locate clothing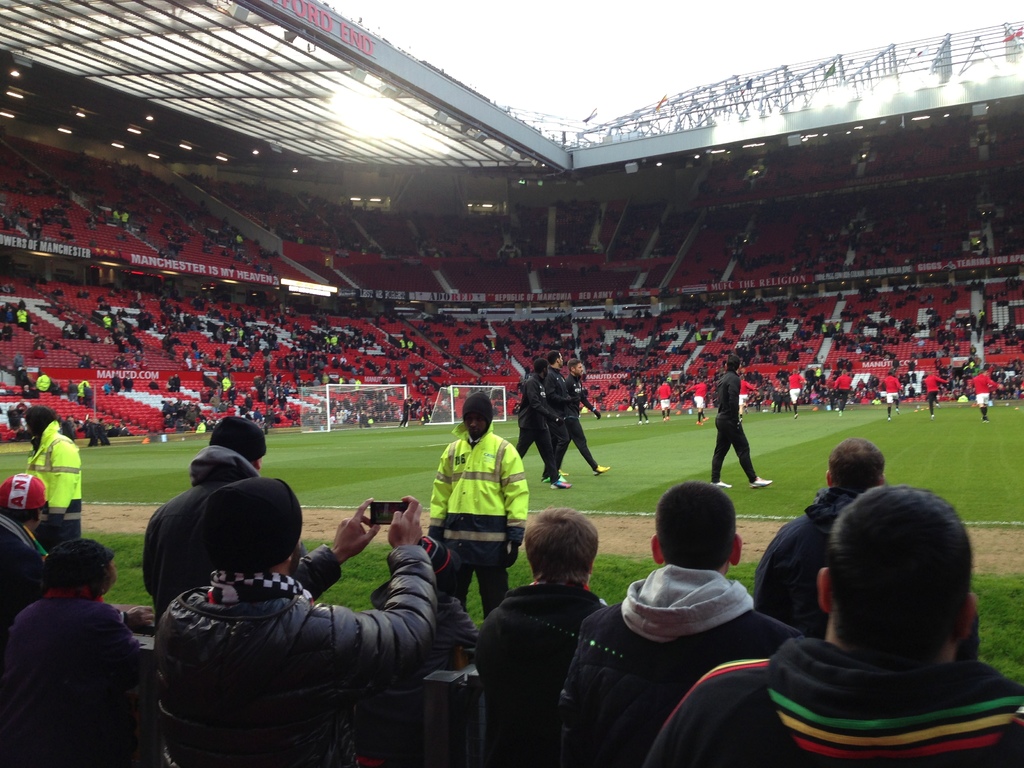
bbox=(561, 580, 790, 767)
